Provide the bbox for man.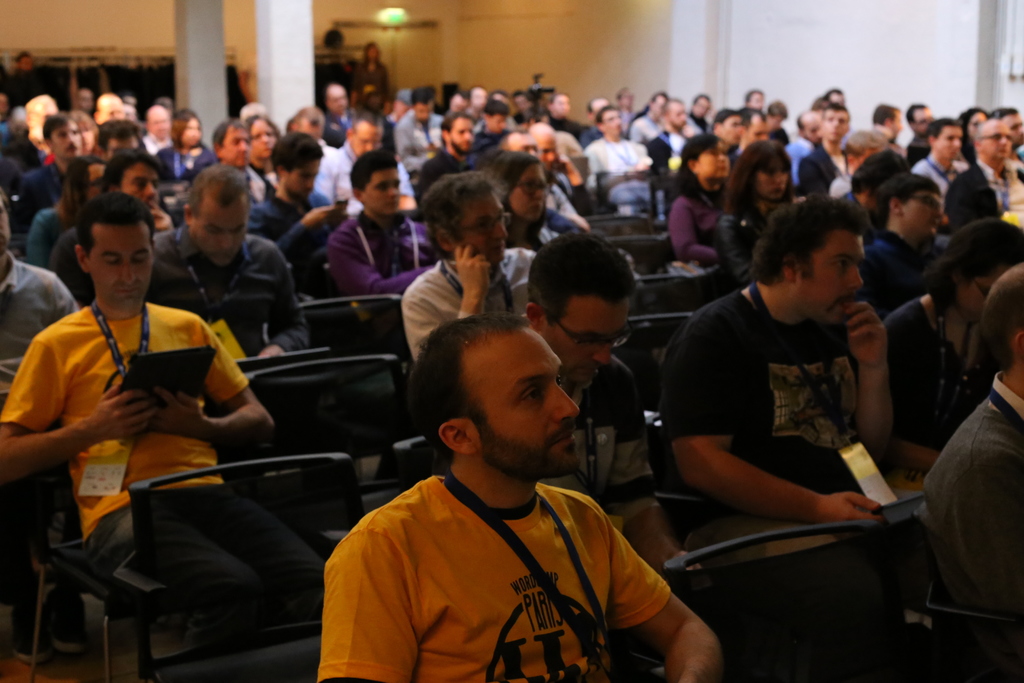
select_region(913, 113, 975, 206).
